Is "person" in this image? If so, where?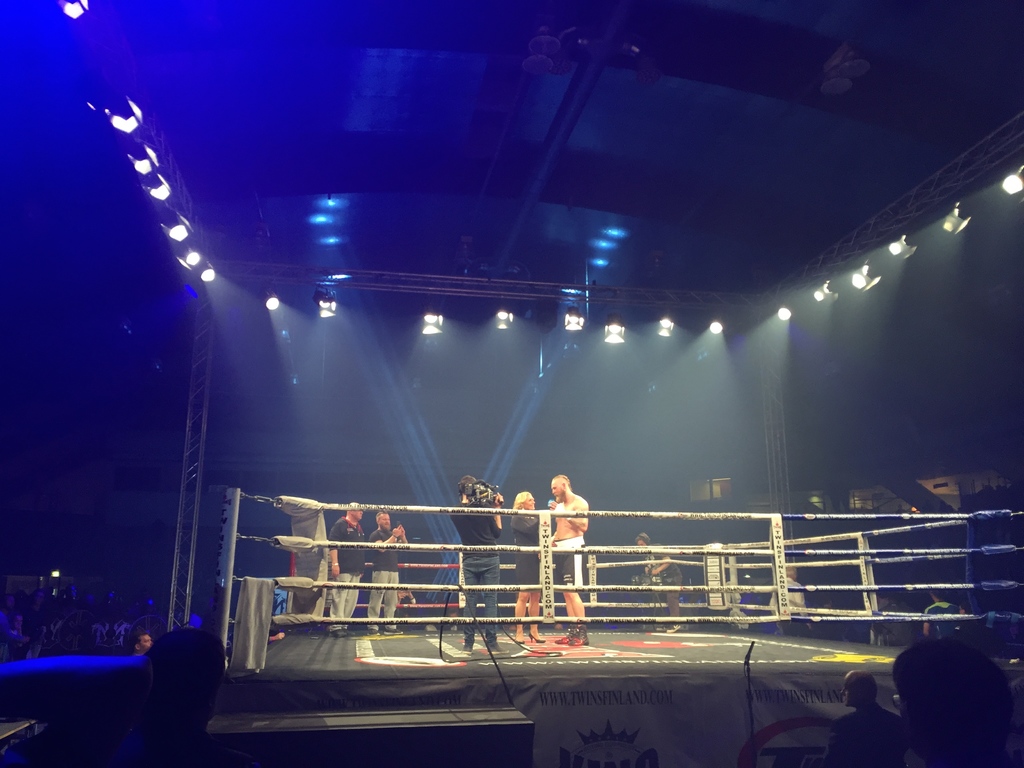
Yes, at bbox(533, 468, 586, 643).
